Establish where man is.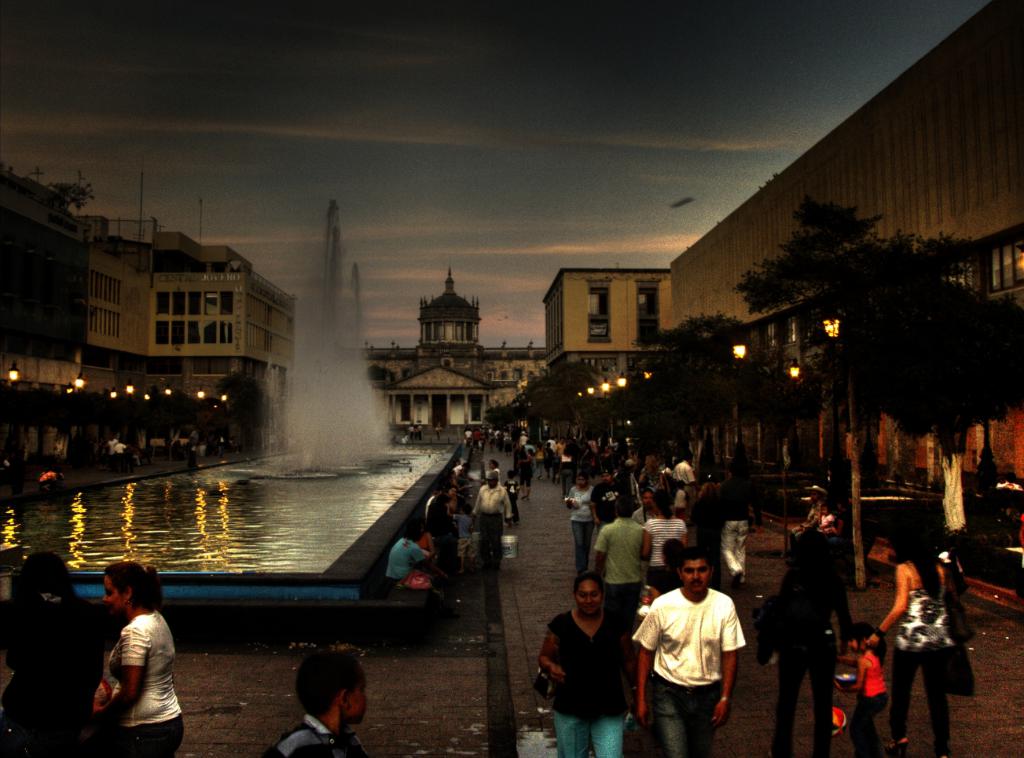
Established at pyautogui.locateOnScreen(622, 558, 747, 757).
